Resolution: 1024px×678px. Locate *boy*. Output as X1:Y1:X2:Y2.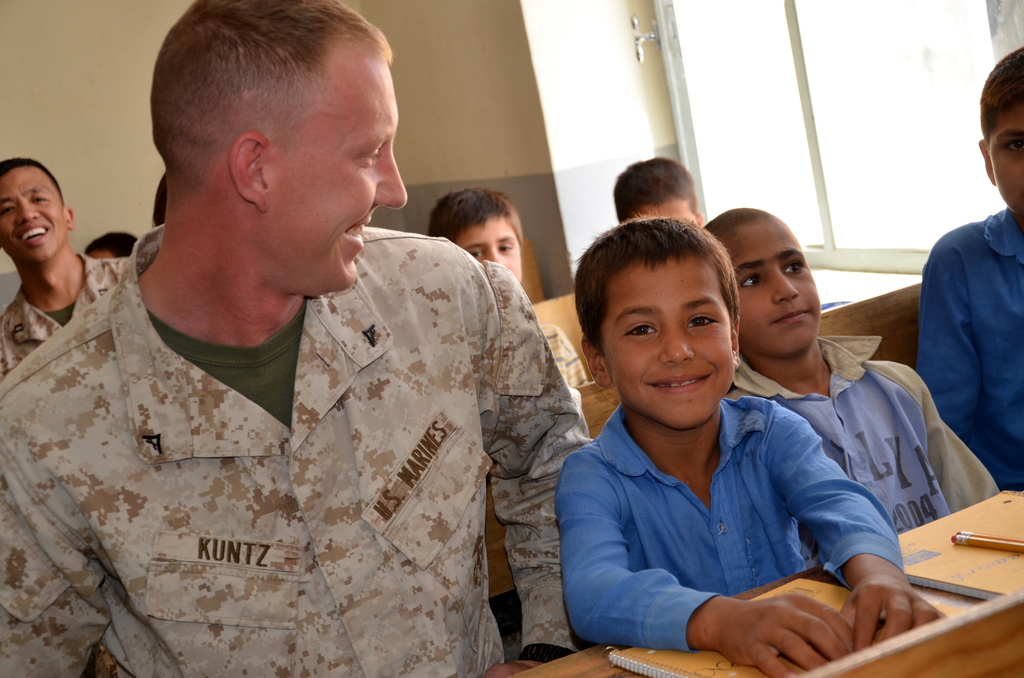
916:46:1023:494.
